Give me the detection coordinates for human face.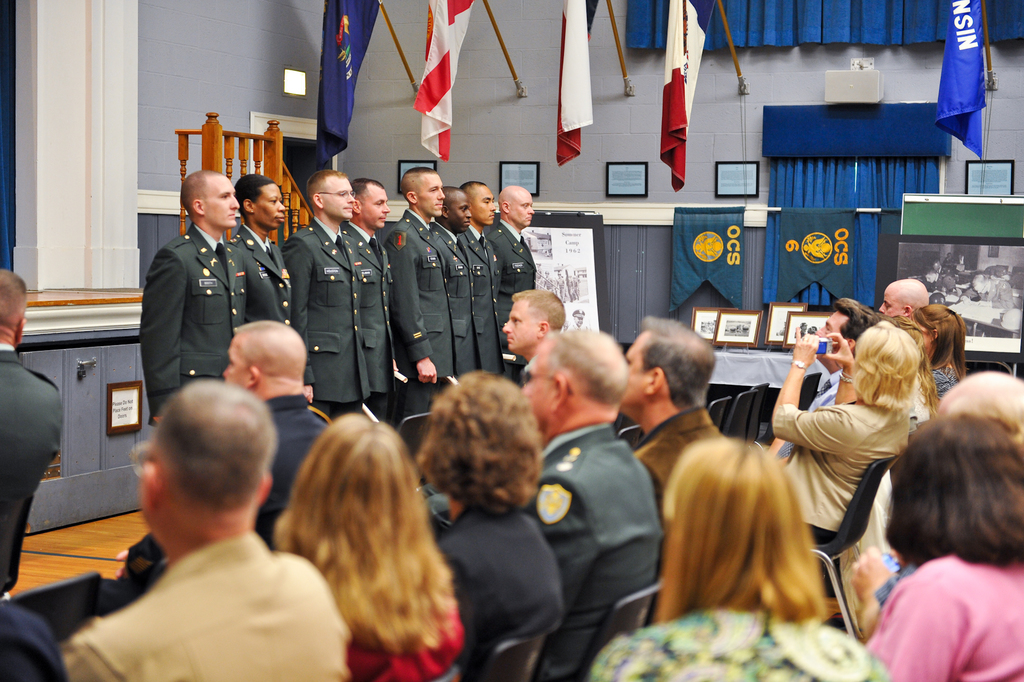
x1=223, y1=334, x2=246, y2=384.
